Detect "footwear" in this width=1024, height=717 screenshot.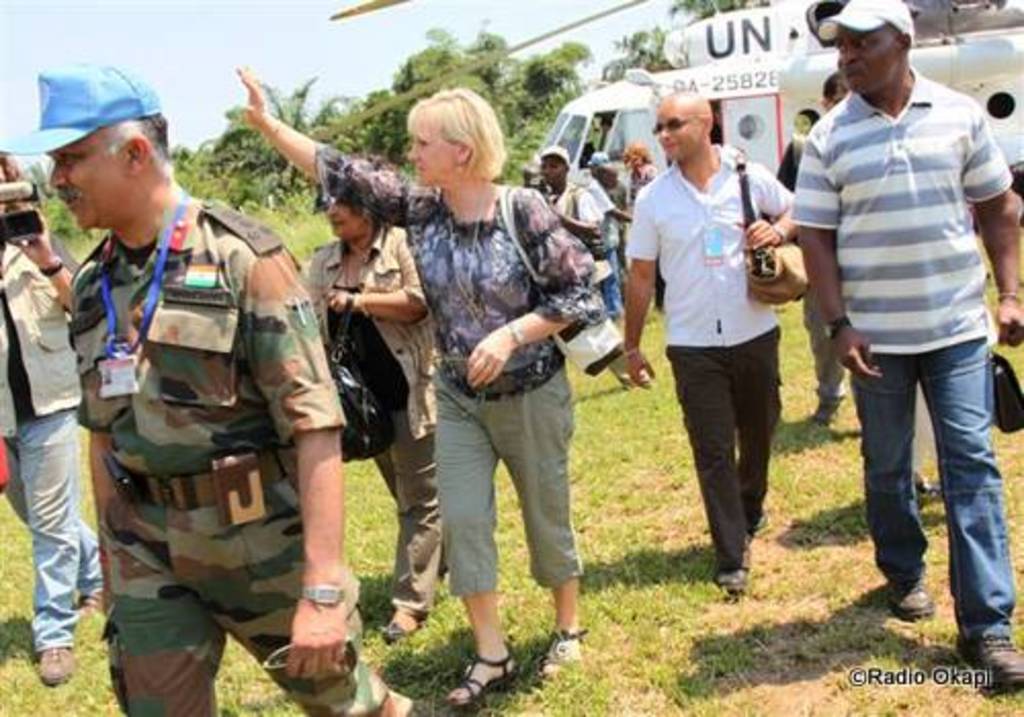
Detection: 883/582/932/621.
